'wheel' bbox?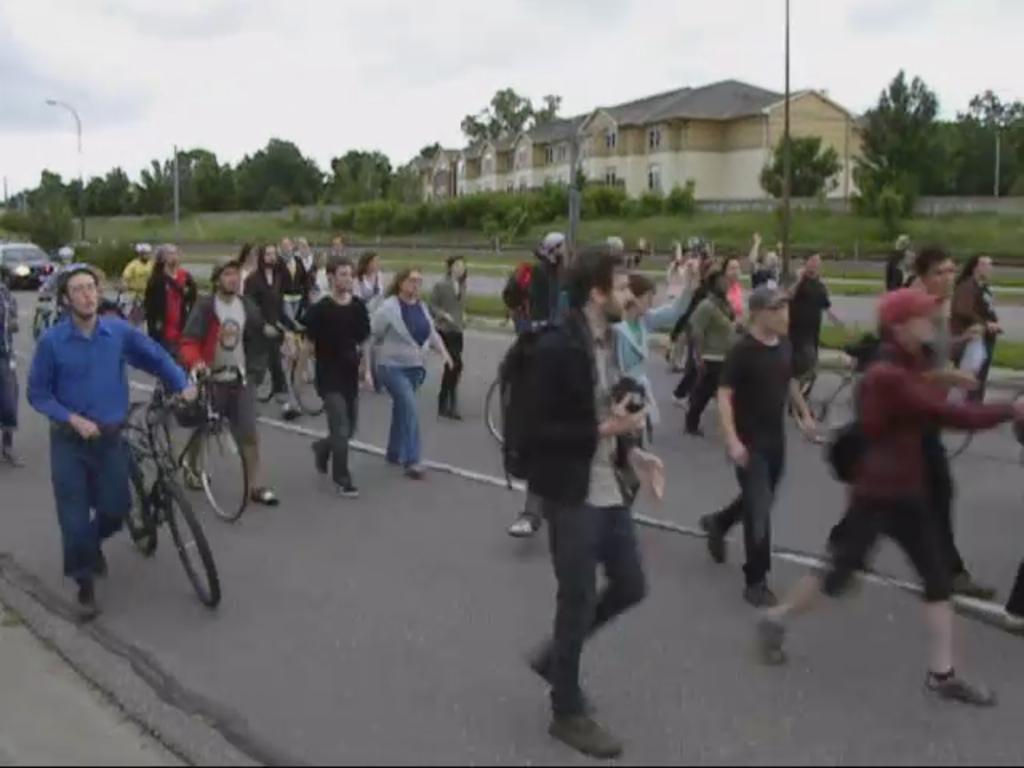
pyautogui.locateOnScreen(149, 416, 181, 469)
